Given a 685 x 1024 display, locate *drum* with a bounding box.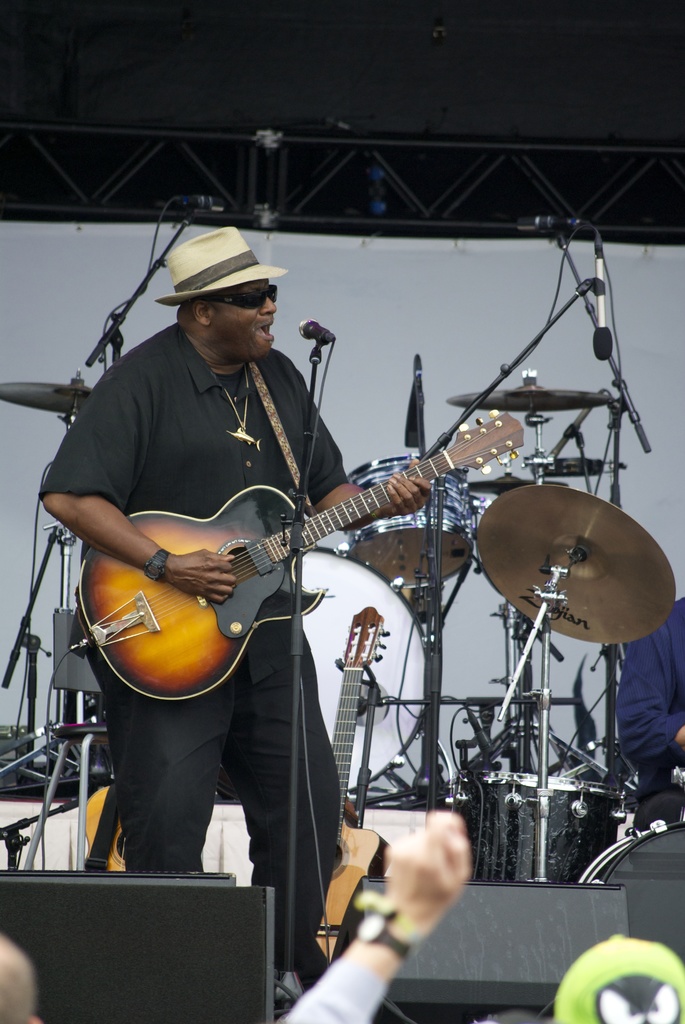
Located: pyautogui.locateOnScreen(238, 531, 430, 806).
